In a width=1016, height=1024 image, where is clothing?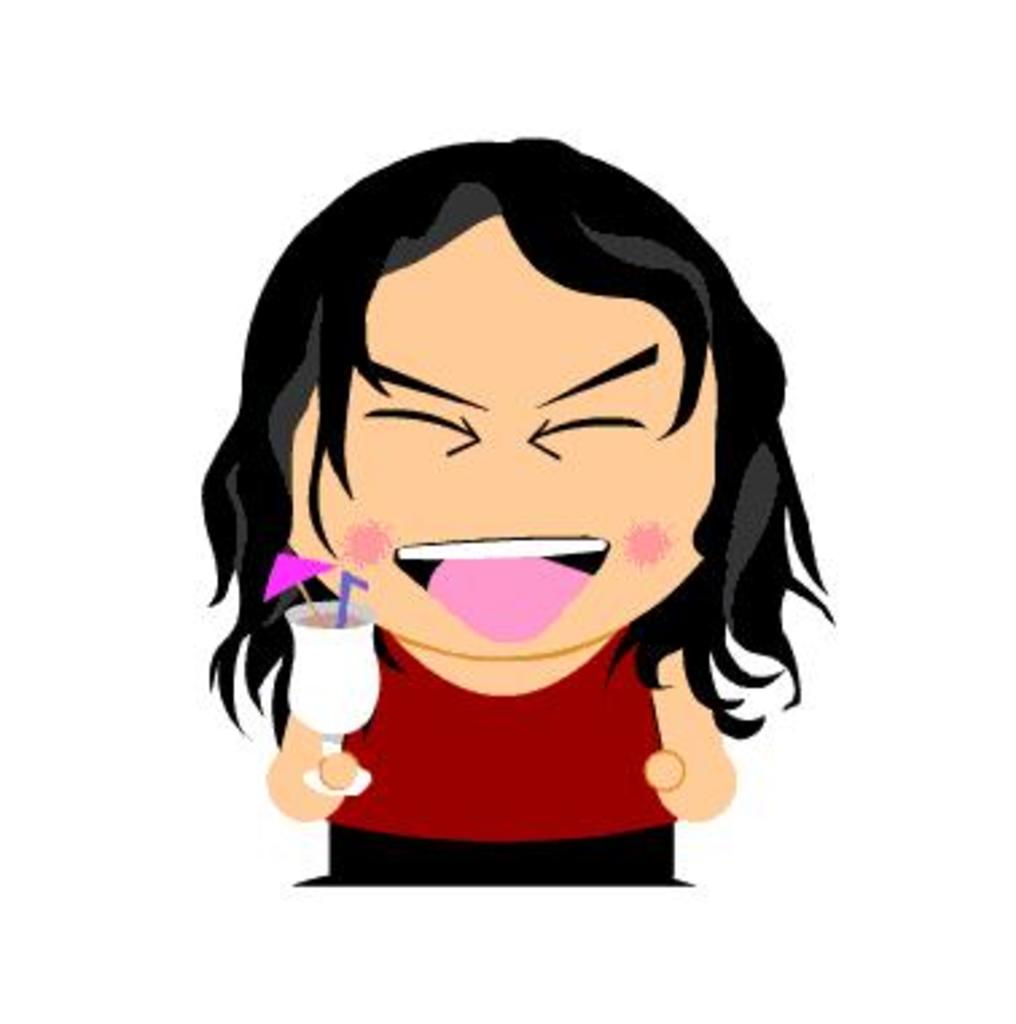
317,626,677,882.
